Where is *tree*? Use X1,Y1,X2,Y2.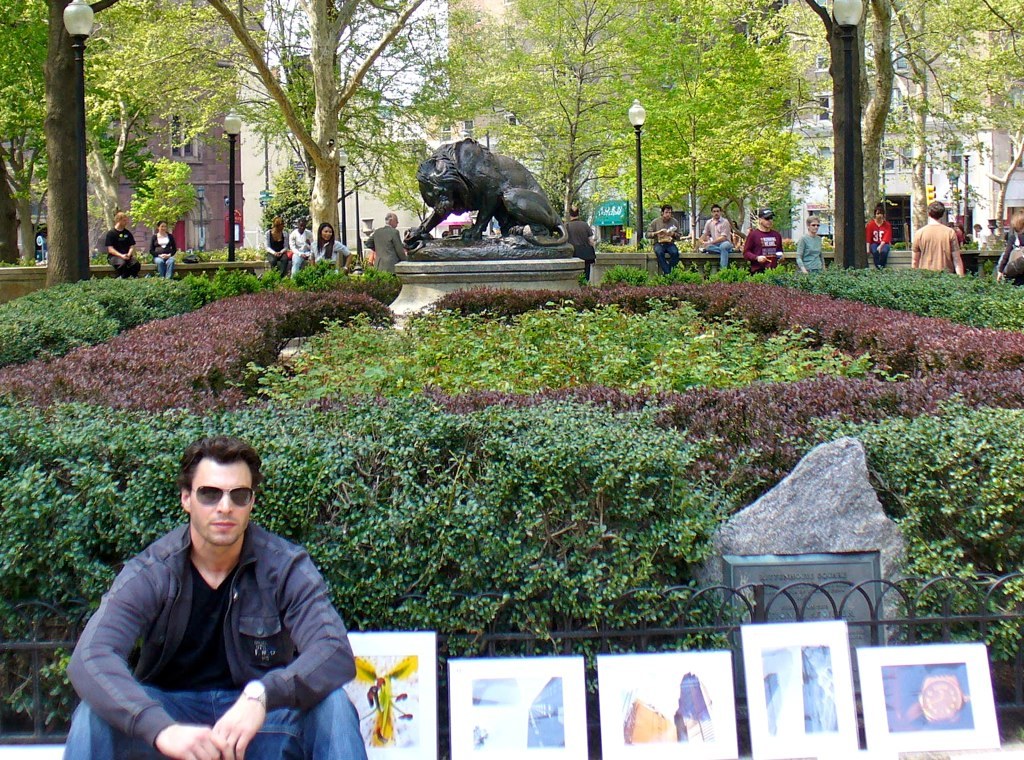
121,0,477,243.
